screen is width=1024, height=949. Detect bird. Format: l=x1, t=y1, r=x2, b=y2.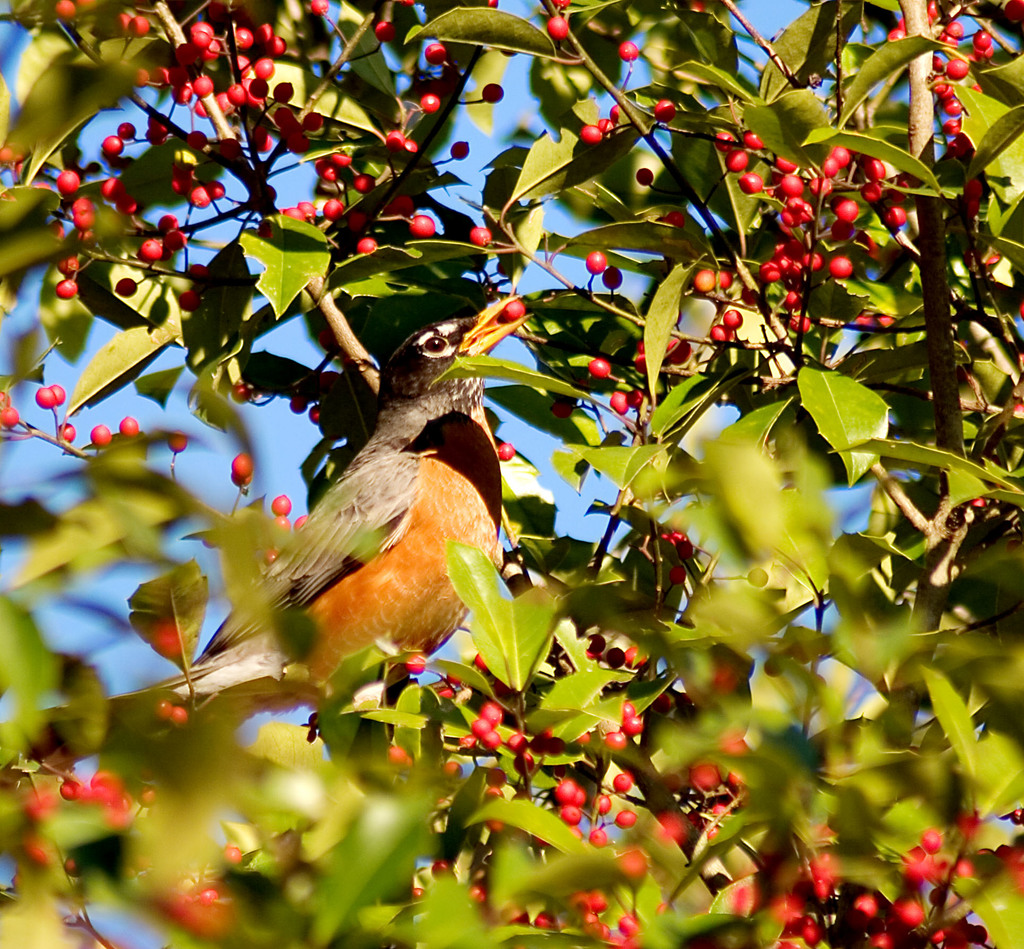
l=170, t=325, r=538, b=735.
